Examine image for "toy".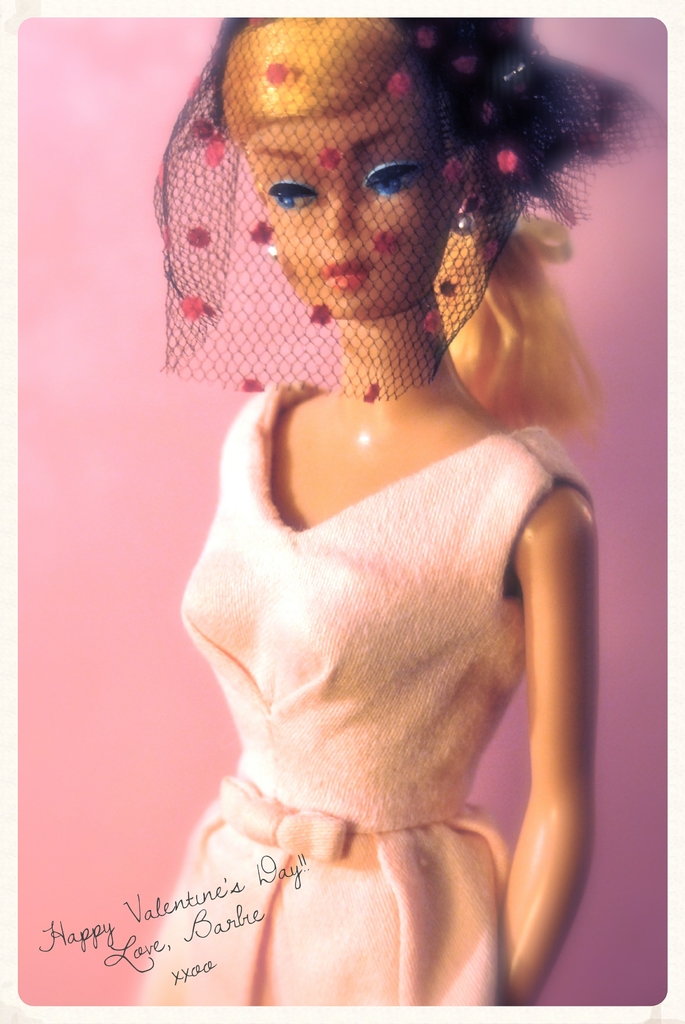
Examination result: <box>135,18,659,1006</box>.
